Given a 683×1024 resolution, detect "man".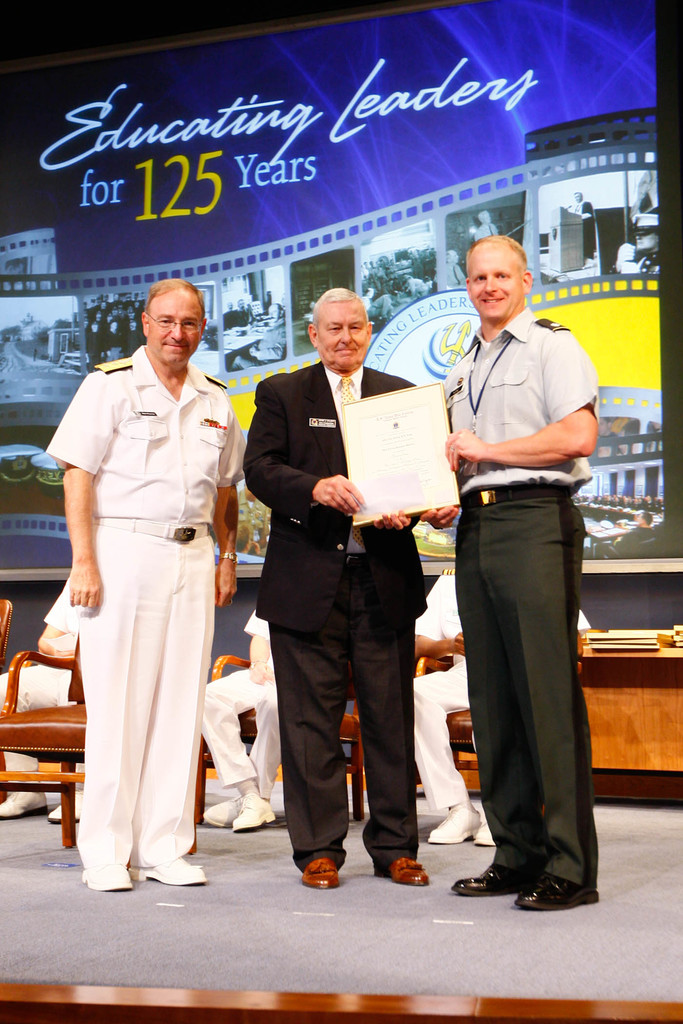
crop(0, 577, 83, 827).
